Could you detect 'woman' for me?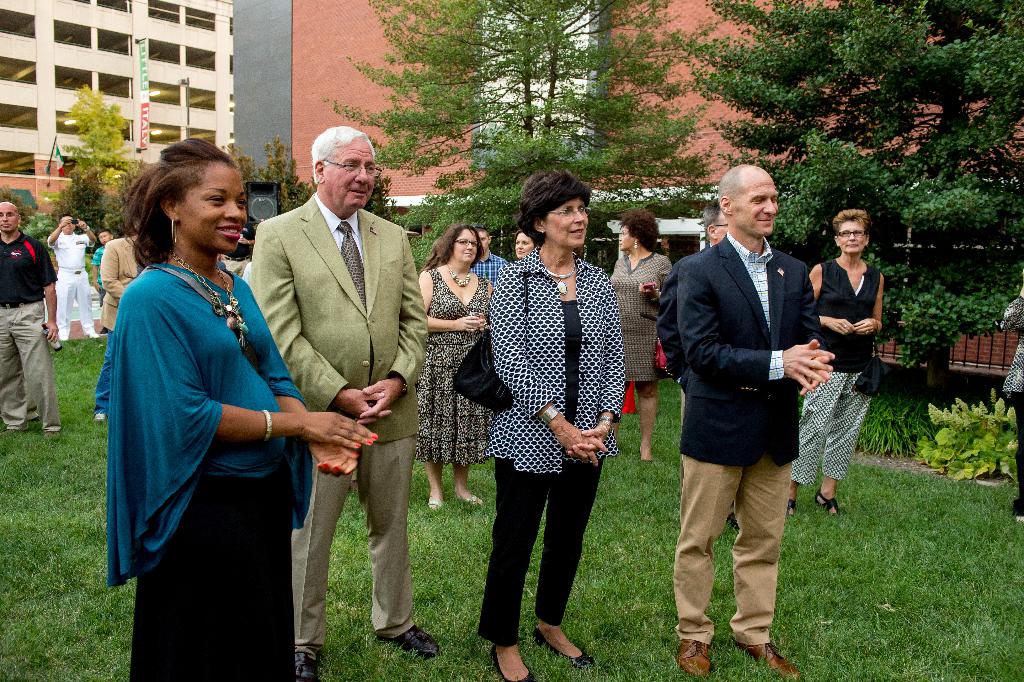
Detection result: [505, 228, 535, 267].
